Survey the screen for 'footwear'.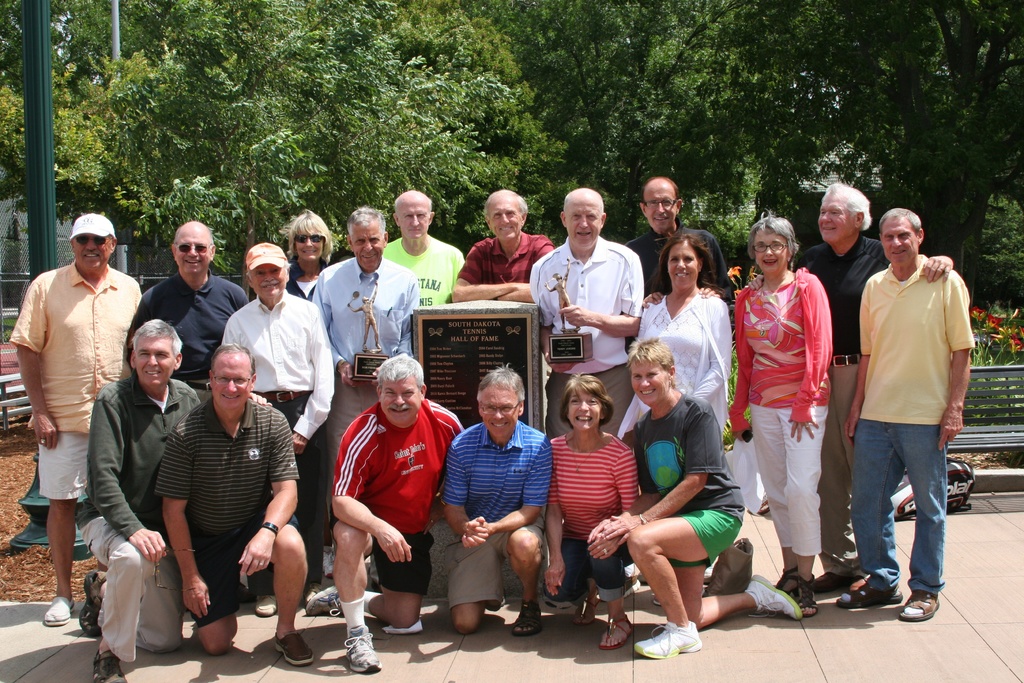
Survey found: select_region(899, 589, 941, 619).
